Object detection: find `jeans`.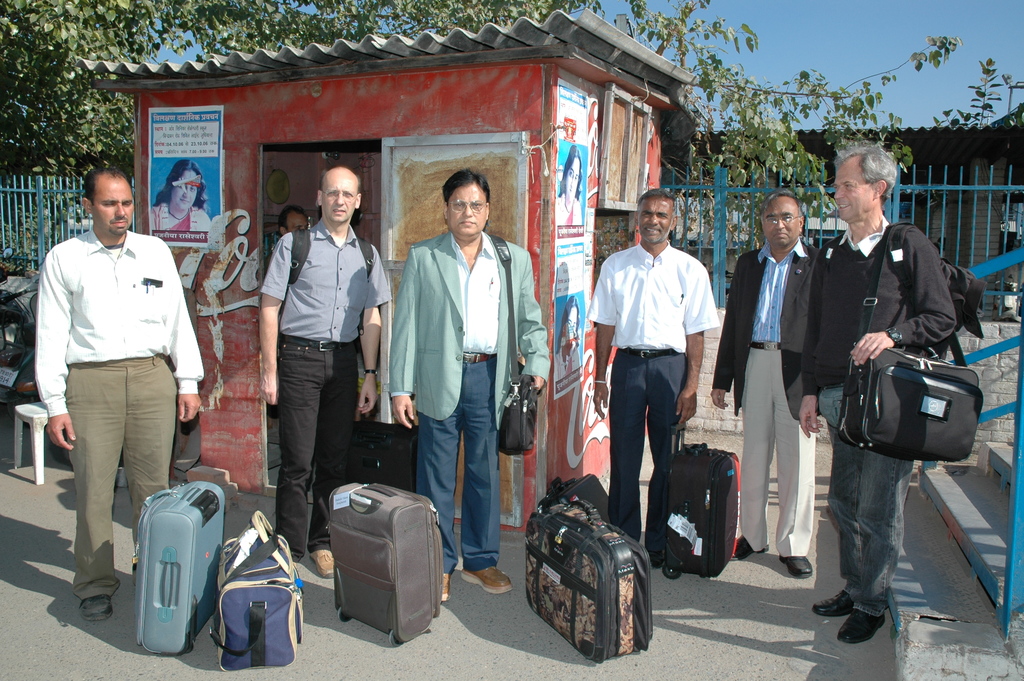
(left=818, top=403, right=919, bottom=611).
